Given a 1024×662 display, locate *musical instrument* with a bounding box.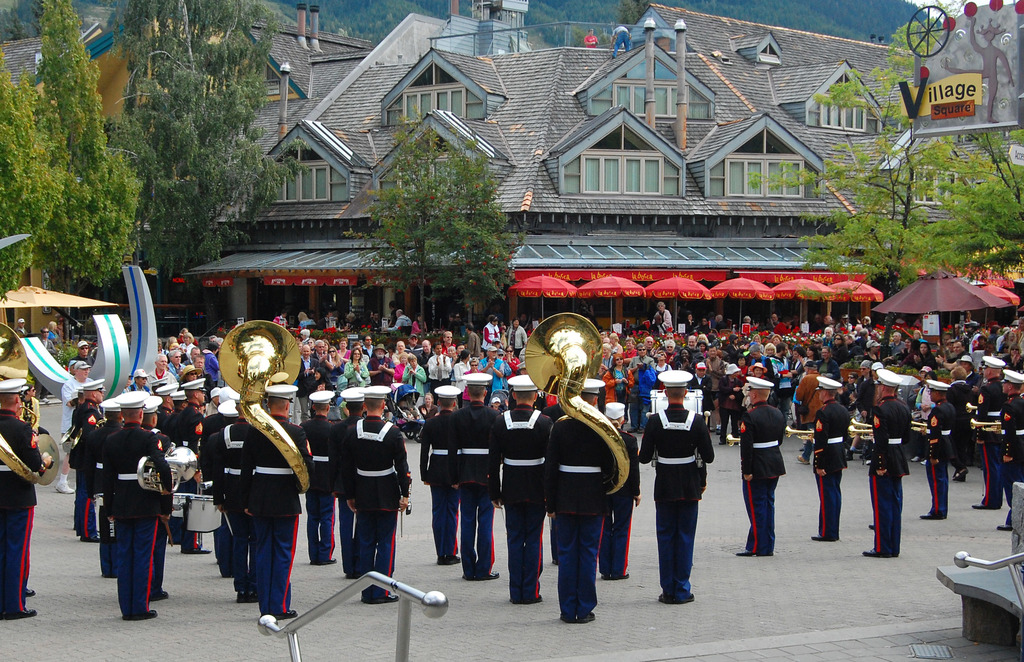
Located: <region>0, 423, 58, 488</region>.
